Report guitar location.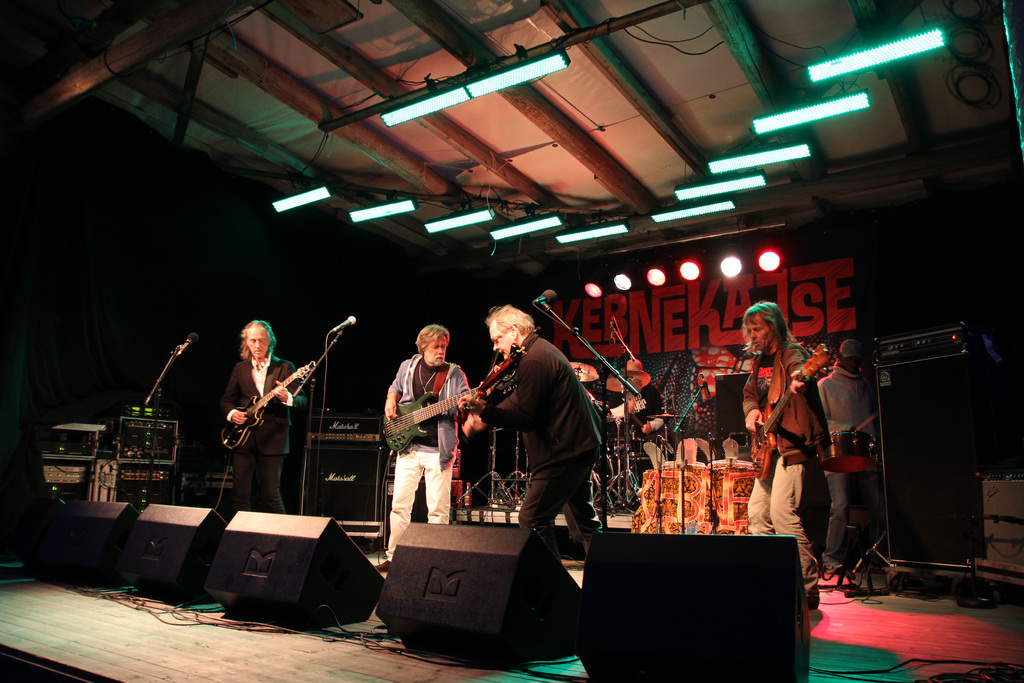
Report: detection(746, 342, 829, 485).
